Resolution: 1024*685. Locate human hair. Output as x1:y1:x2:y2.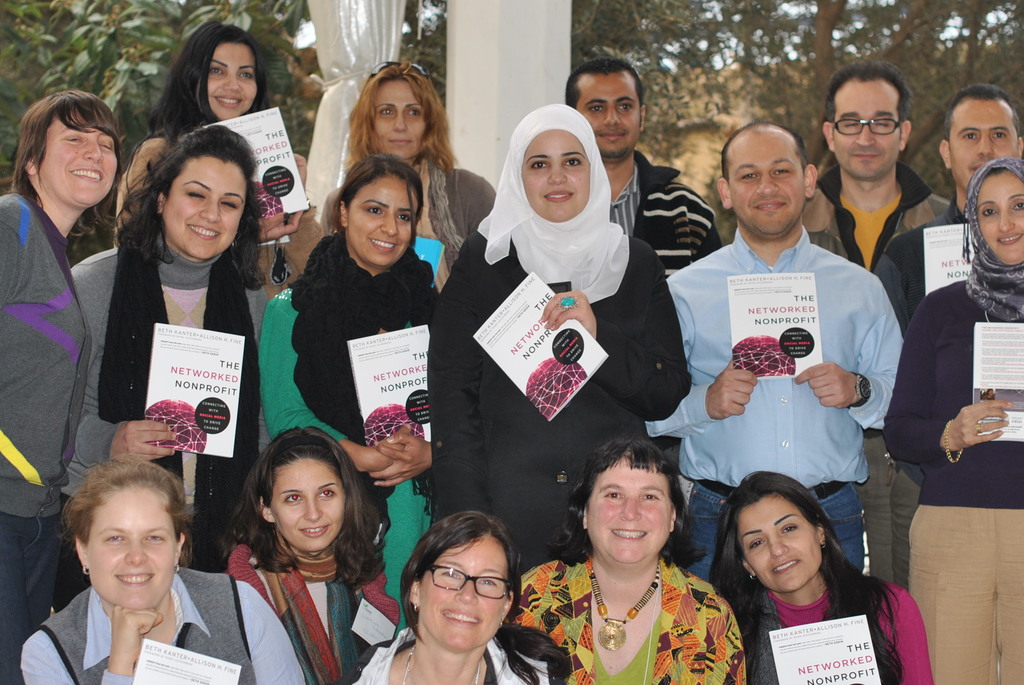
62:450:195:573.
